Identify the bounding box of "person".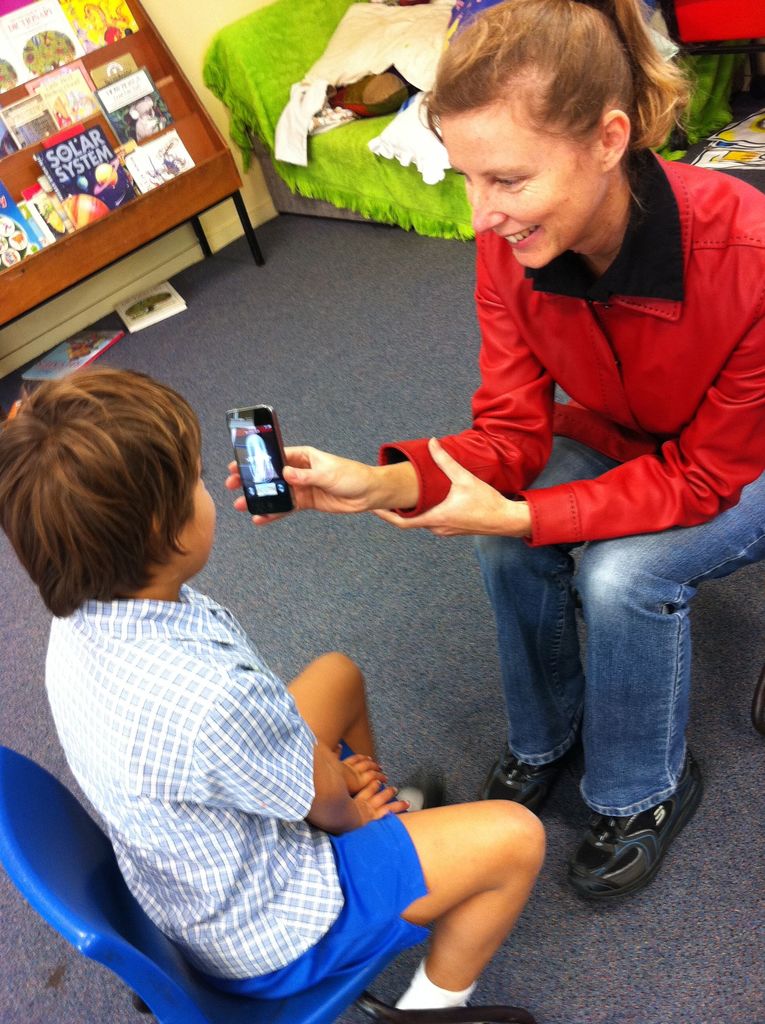
pyautogui.locateOnScreen(0, 364, 536, 1004).
